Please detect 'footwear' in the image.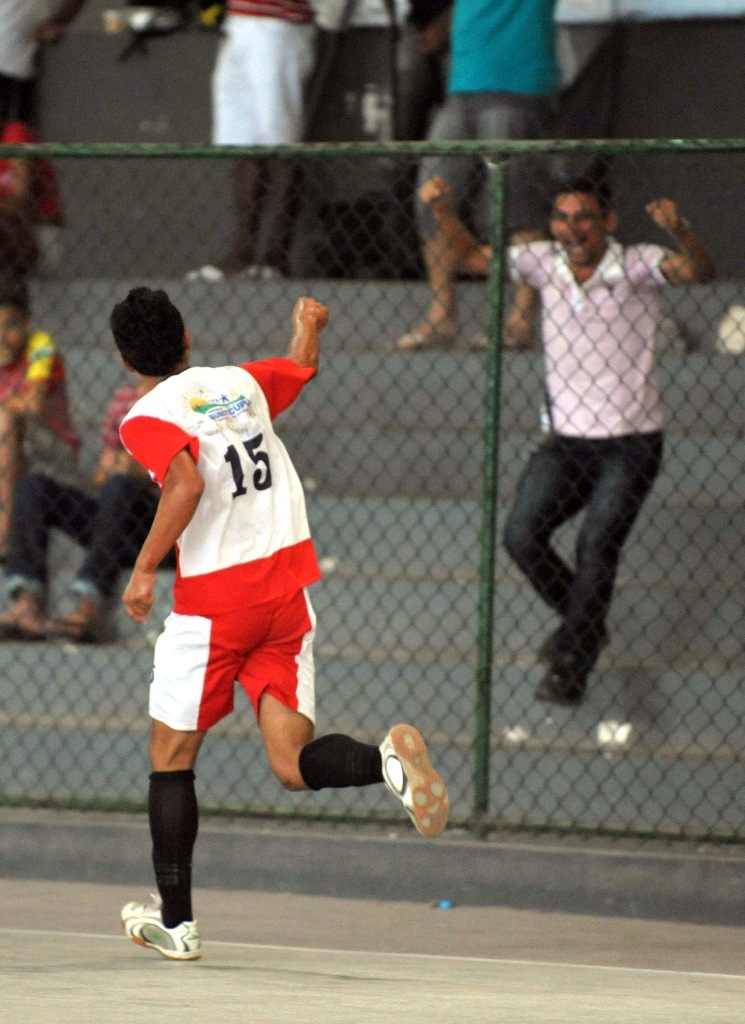
BBox(533, 618, 609, 666).
